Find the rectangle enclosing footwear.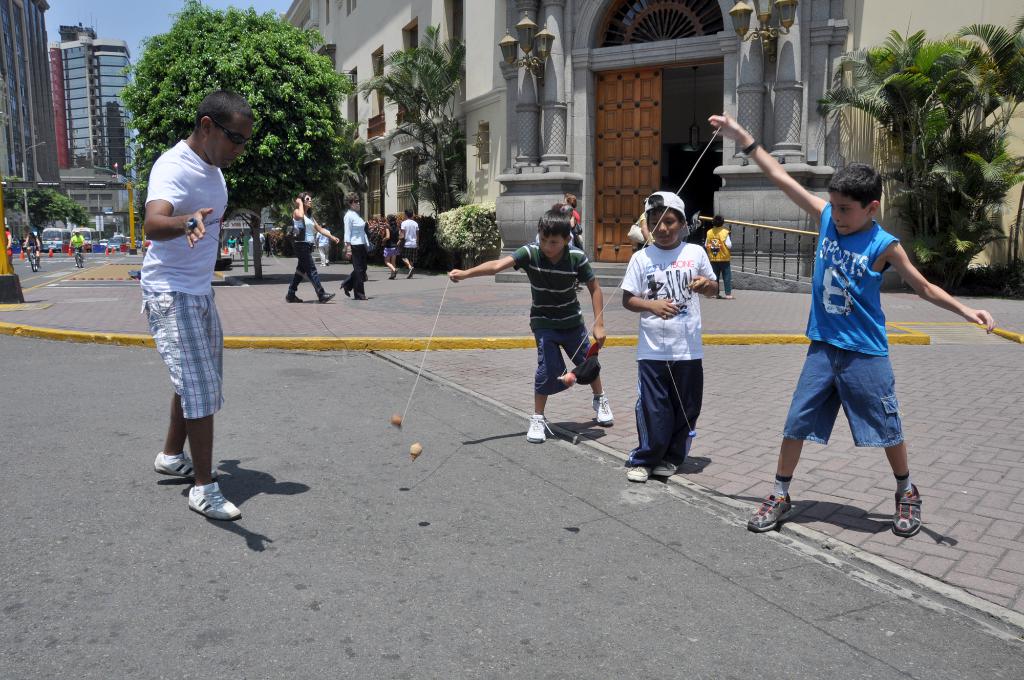
bbox=[712, 291, 721, 302].
